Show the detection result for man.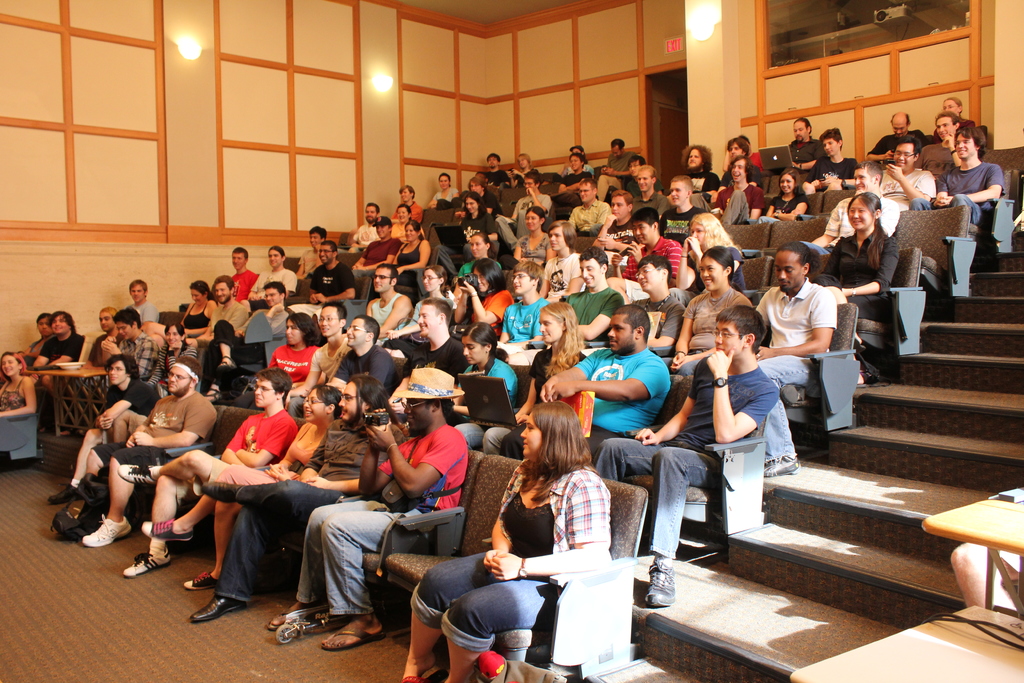
x1=183, y1=280, x2=253, y2=365.
